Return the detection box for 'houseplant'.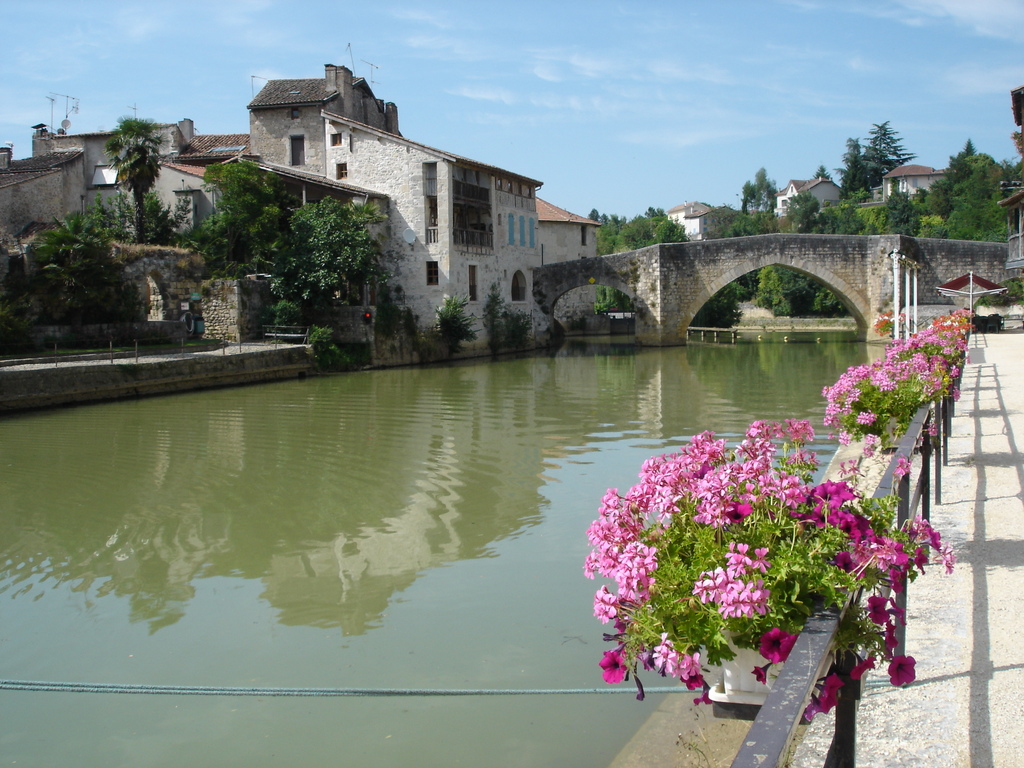
825/341/970/454.
